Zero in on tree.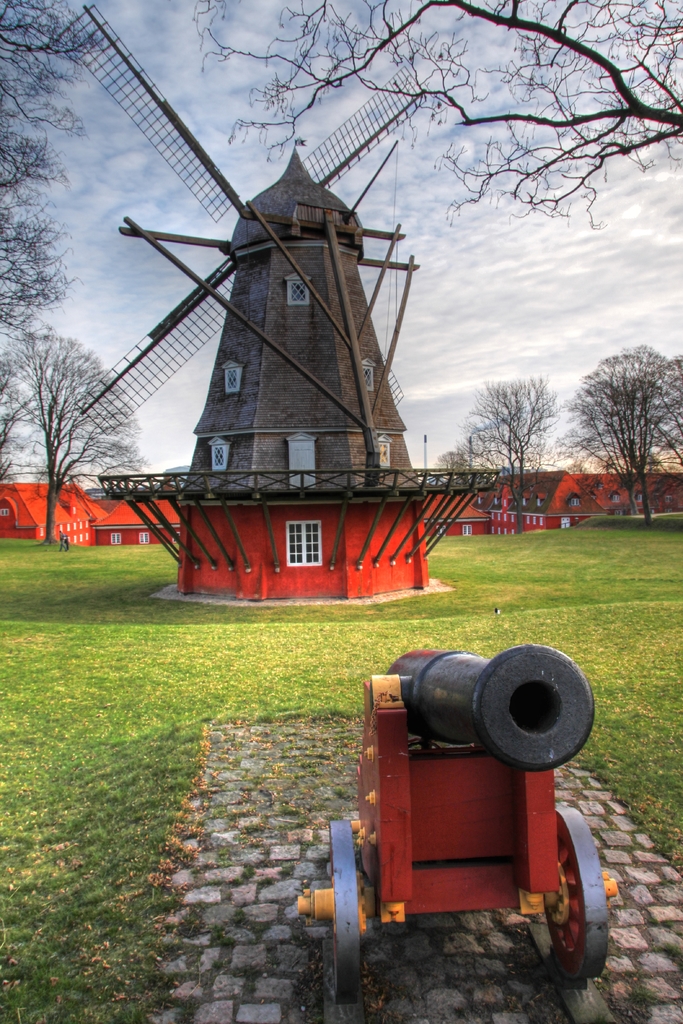
Zeroed in: bbox=(0, 331, 156, 552).
